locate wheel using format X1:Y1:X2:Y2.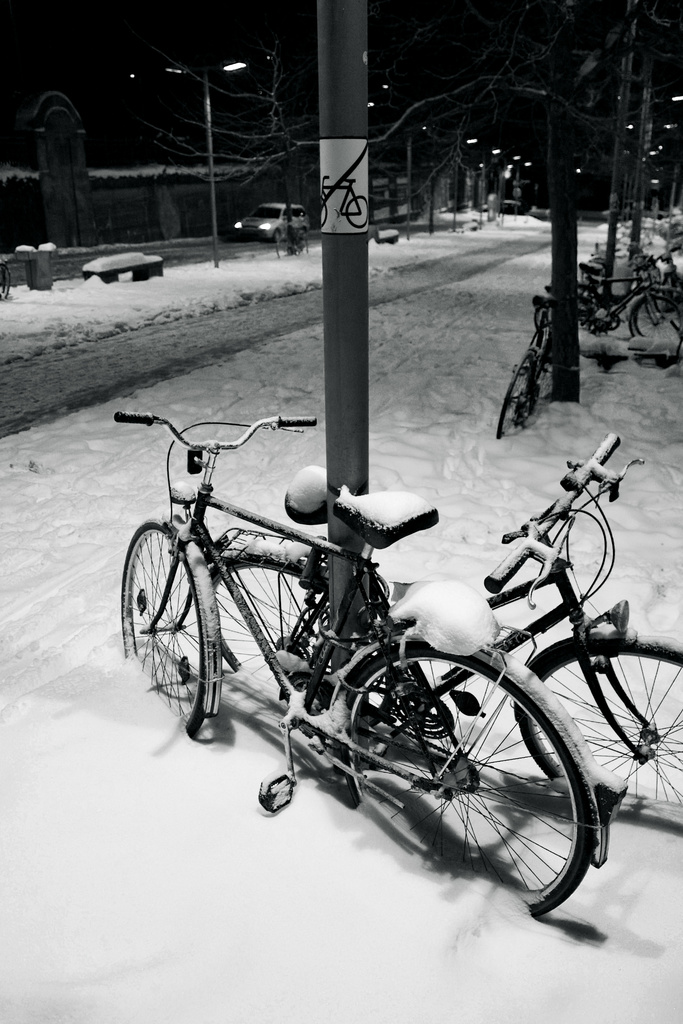
207:556:394:678.
